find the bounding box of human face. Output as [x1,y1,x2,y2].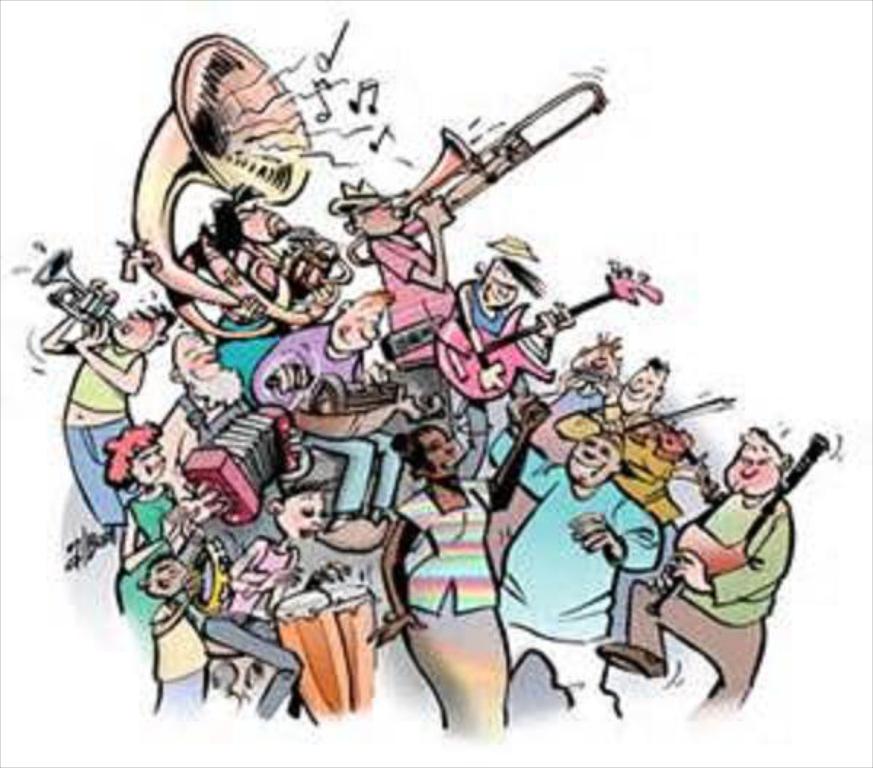
[620,362,661,417].
